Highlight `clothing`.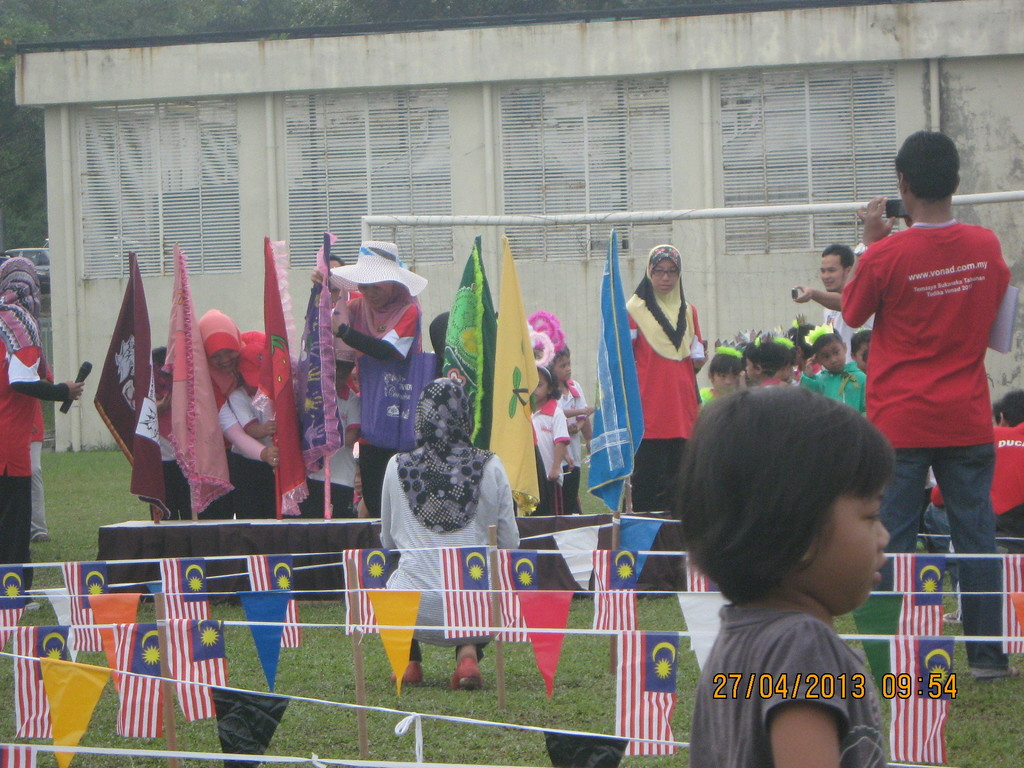
Highlighted region: (787,374,827,406).
